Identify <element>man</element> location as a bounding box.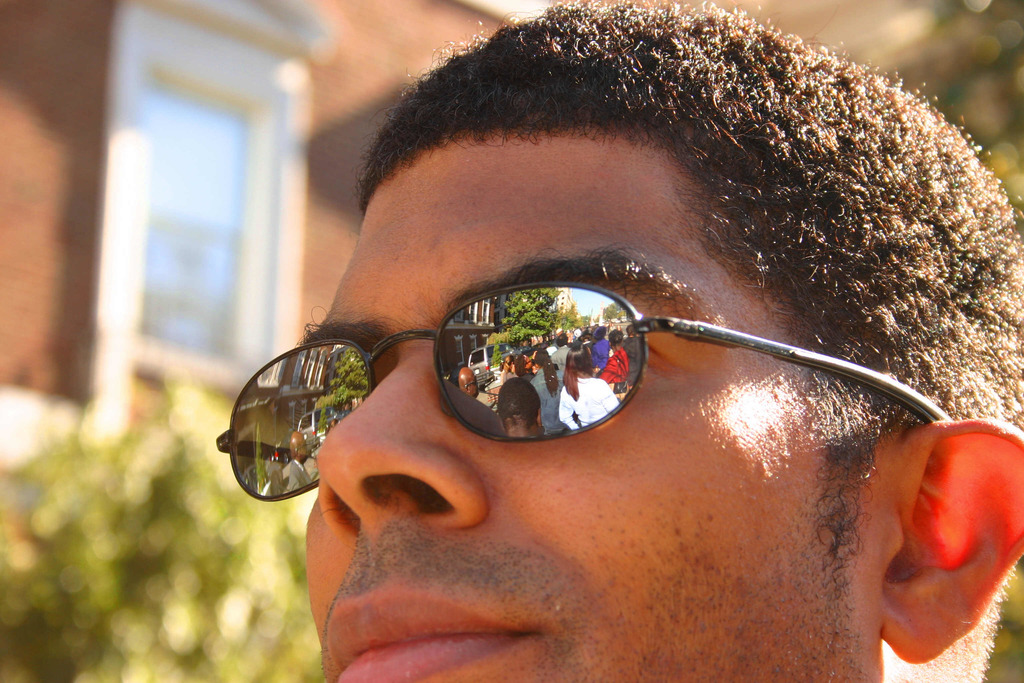
pyautogui.locateOnScreen(211, 1, 1023, 682).
